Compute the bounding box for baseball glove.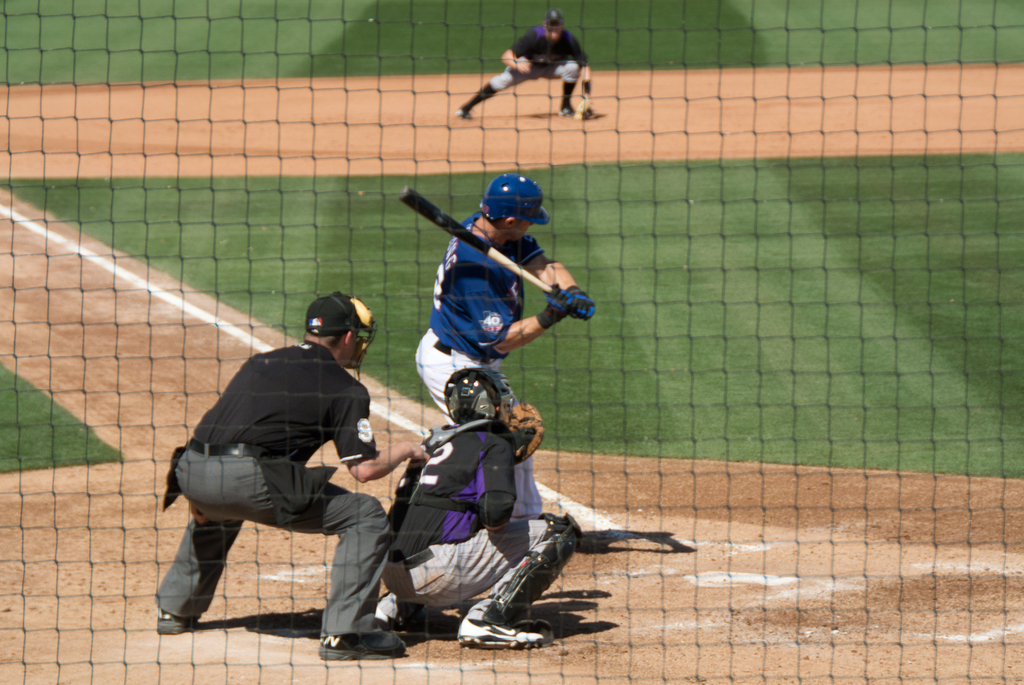
[535, 282, 580, 327].
